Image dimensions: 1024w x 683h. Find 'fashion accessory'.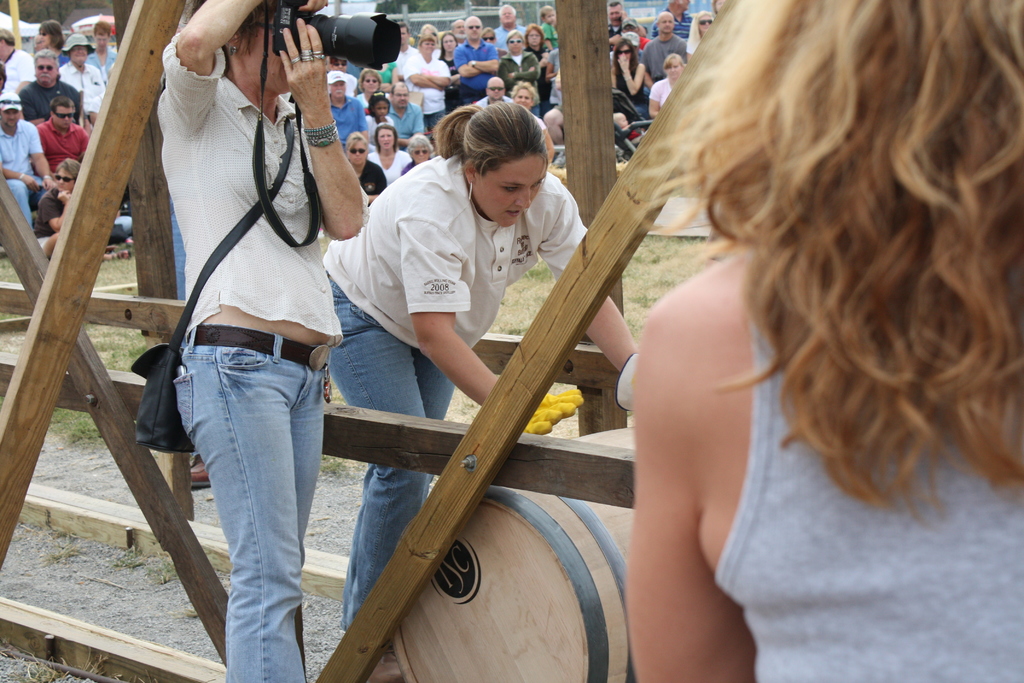
{"x1": 364, "y1": 78, "x2": 378, "y2": 86}.
